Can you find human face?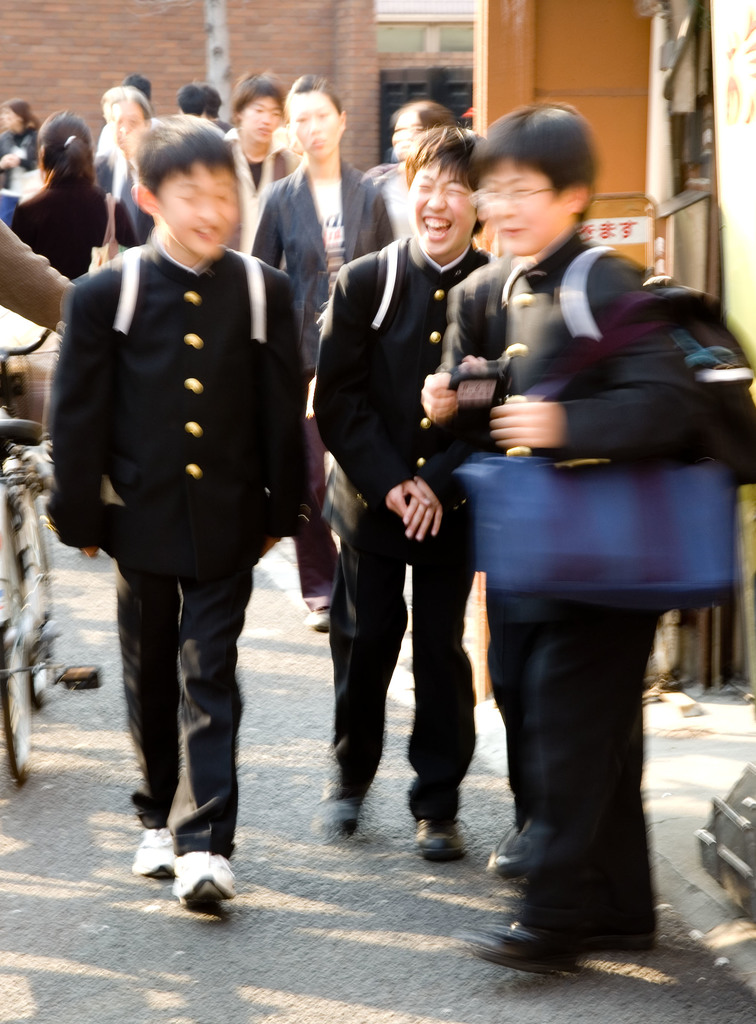
Yes, bounding box: locate(412, 160, 477, 258).
